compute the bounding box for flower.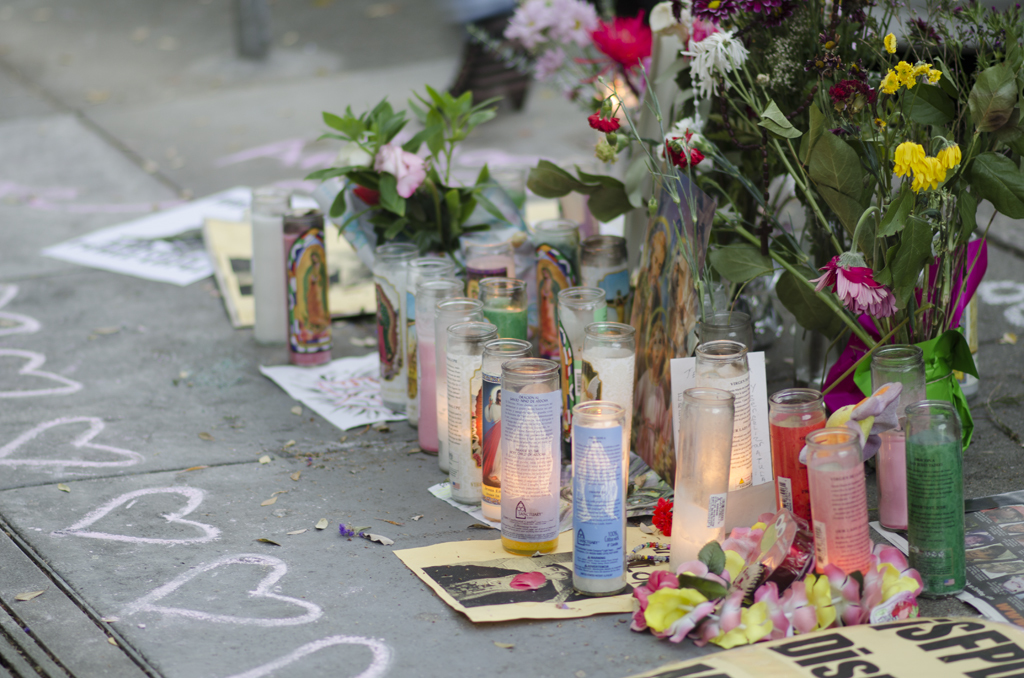
x1=373 y1=147 x2=425 y2=200.
